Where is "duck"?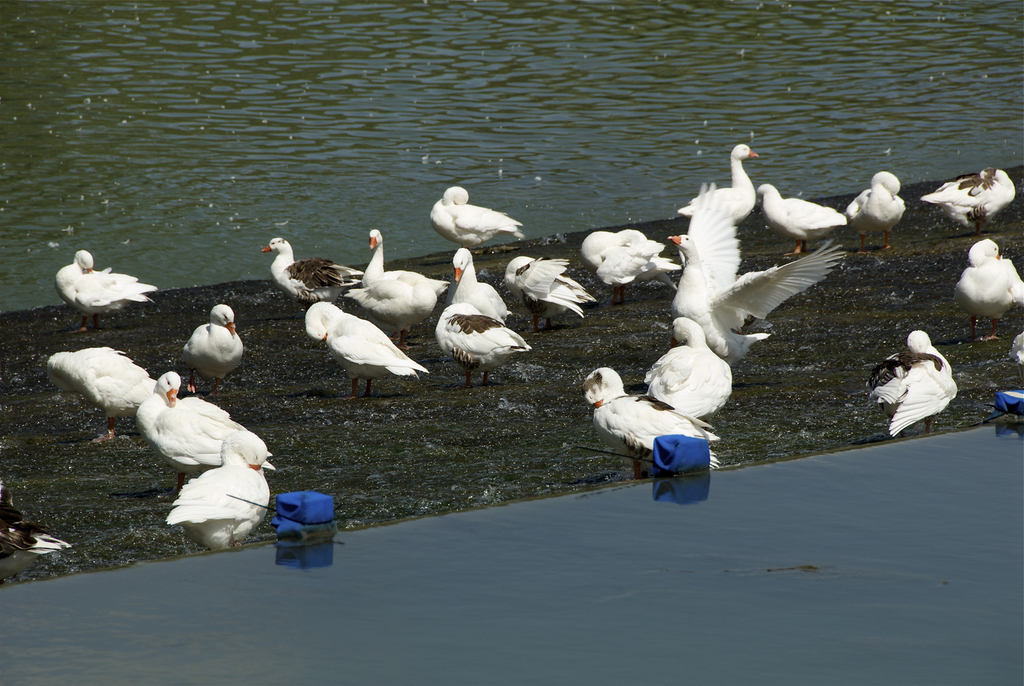
rect(438, 291, 531, 391).
